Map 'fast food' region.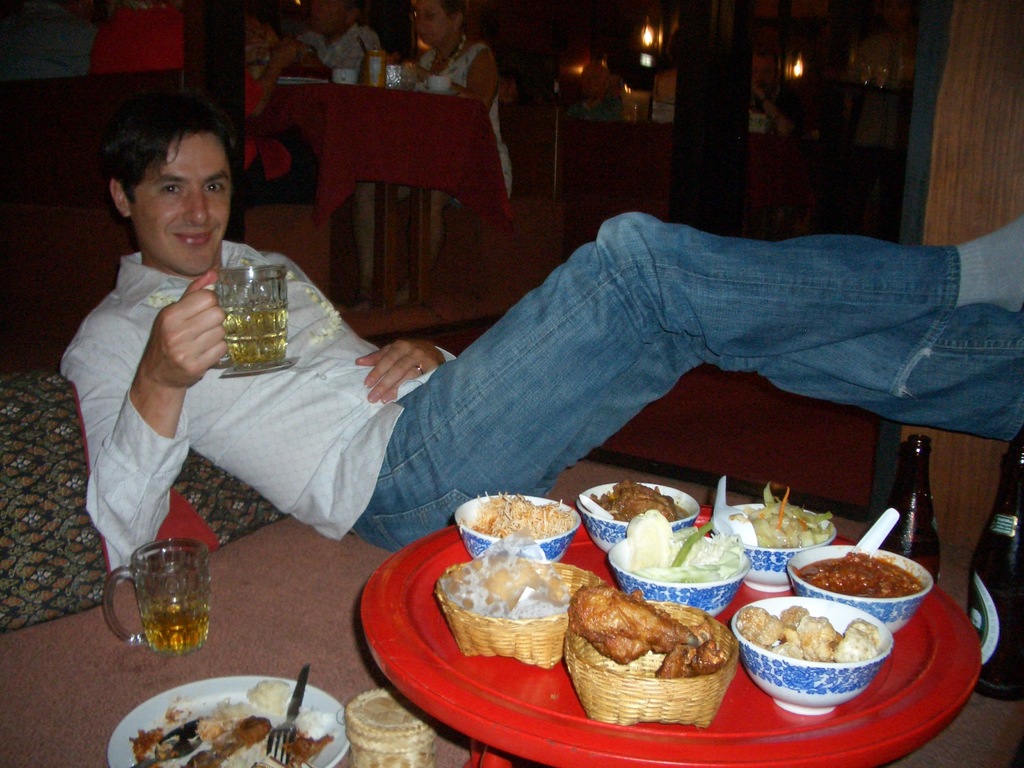
Mapped to (x1=657, y1=639, x2=732, y2=682).
